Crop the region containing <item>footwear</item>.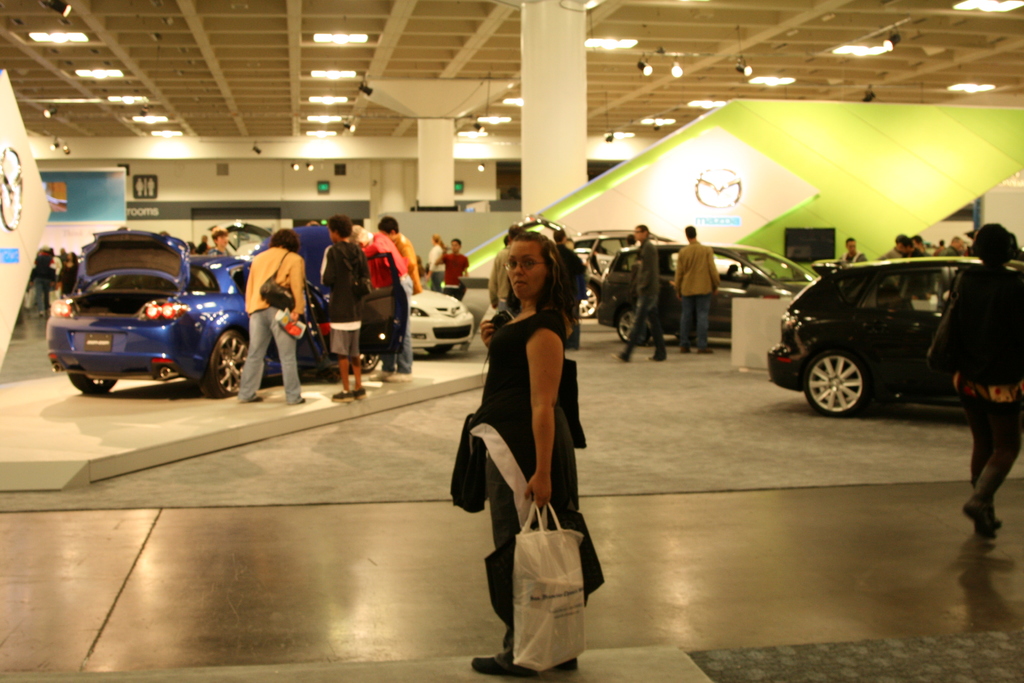
Crop region: bbox=(290, 397, 307, 403).
